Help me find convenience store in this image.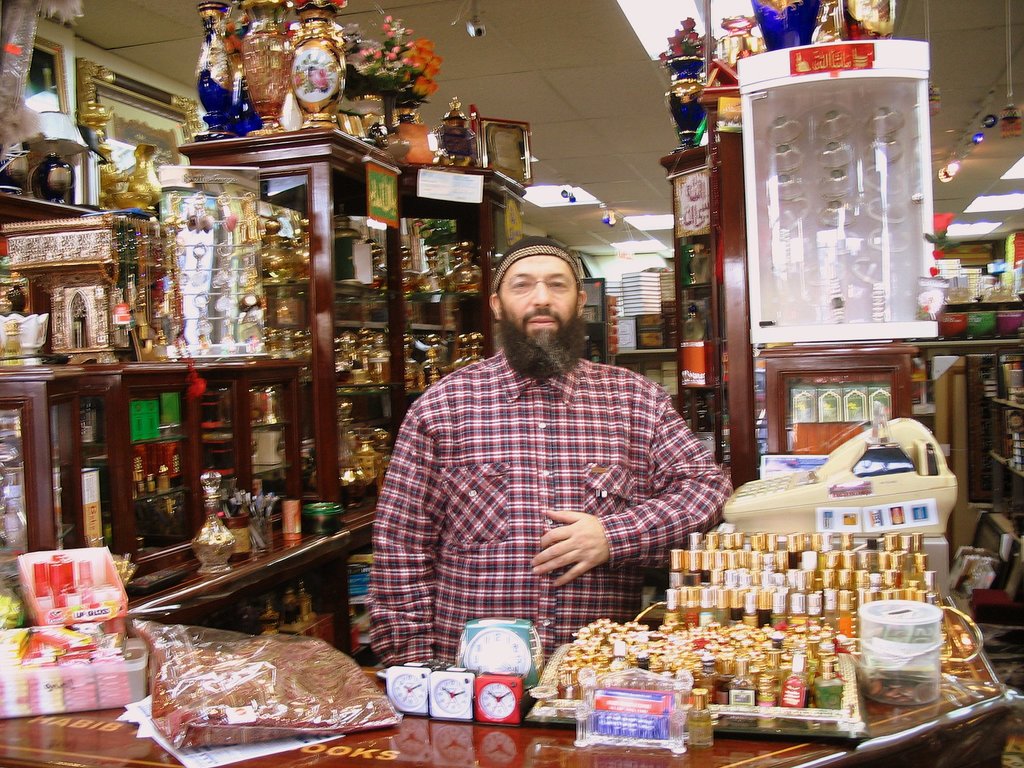
Found it: [left=29, top=4, right=1023, bottom=763].
